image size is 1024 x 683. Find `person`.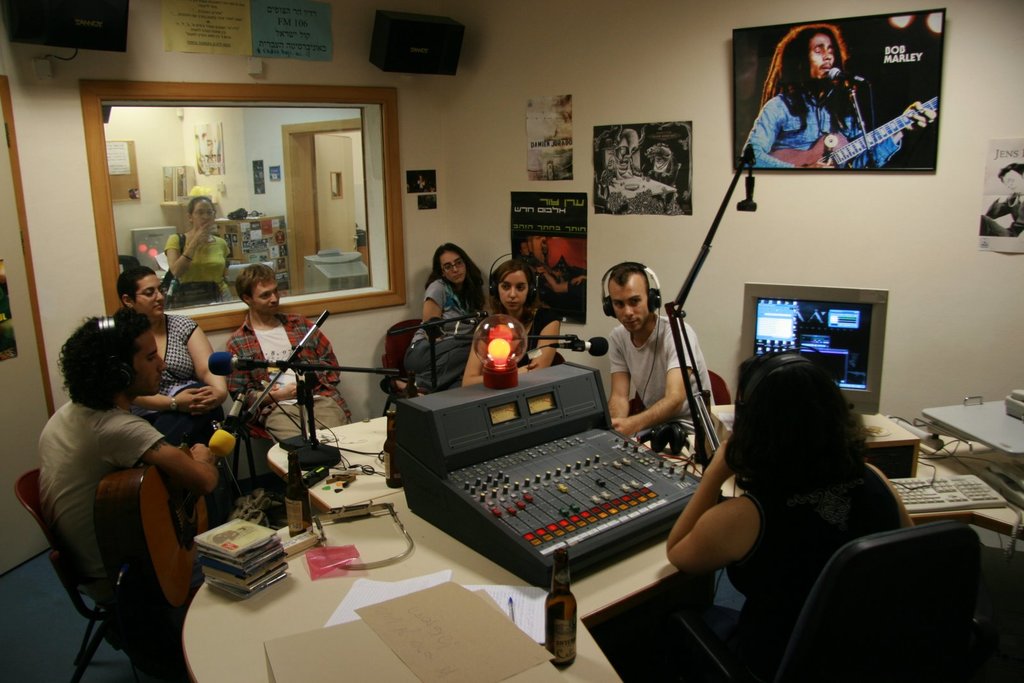
detection(395, 239, 490, 400).
